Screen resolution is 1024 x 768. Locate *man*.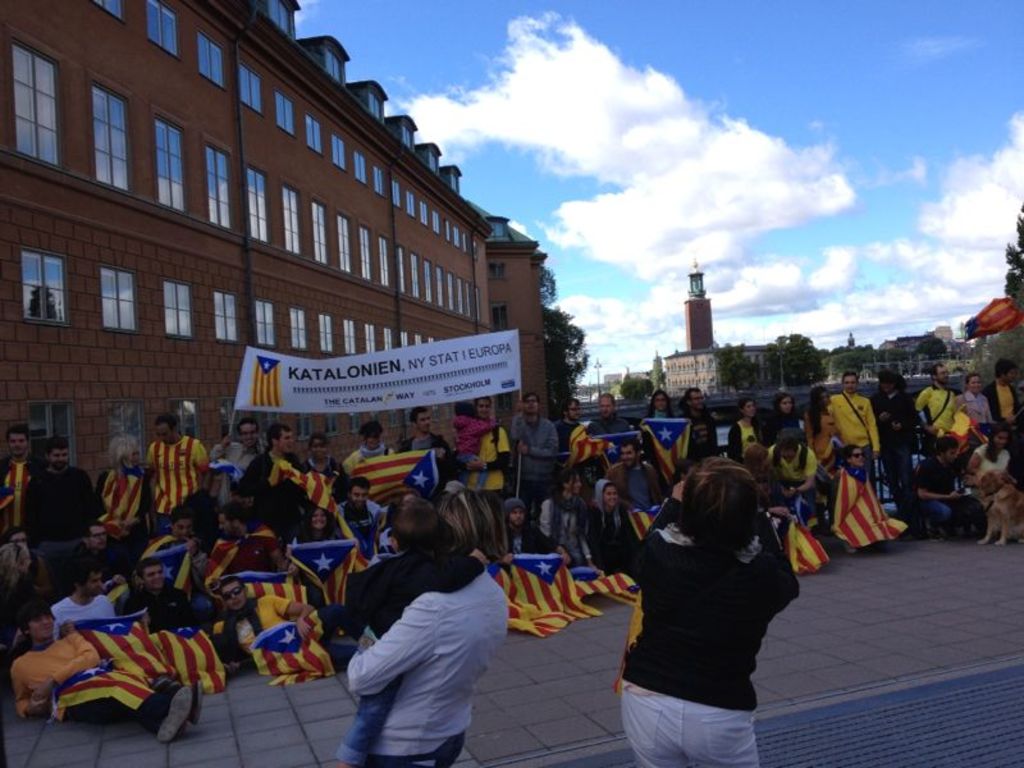
pyautogui.locateOnScreen(495, 495, 570, 595).
